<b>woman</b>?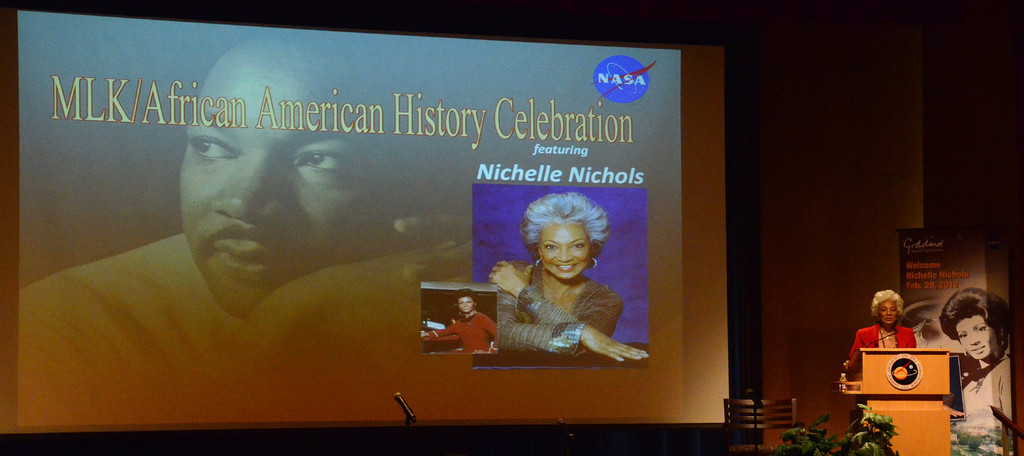
{"x1": 468, "y1": 184, "x2": 654, "y2": 377}
